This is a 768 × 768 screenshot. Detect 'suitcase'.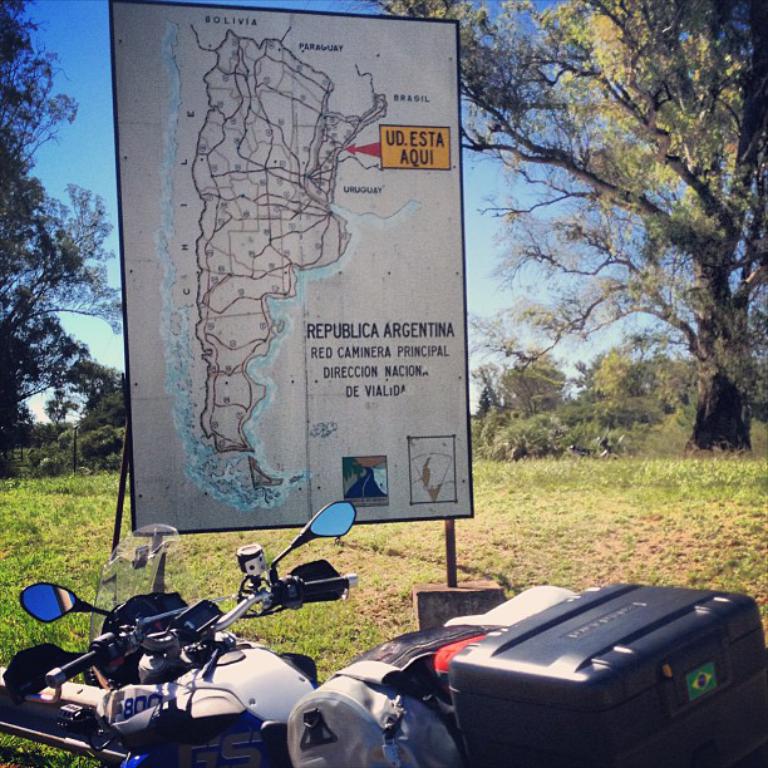
[442, 577, 767, 767].
